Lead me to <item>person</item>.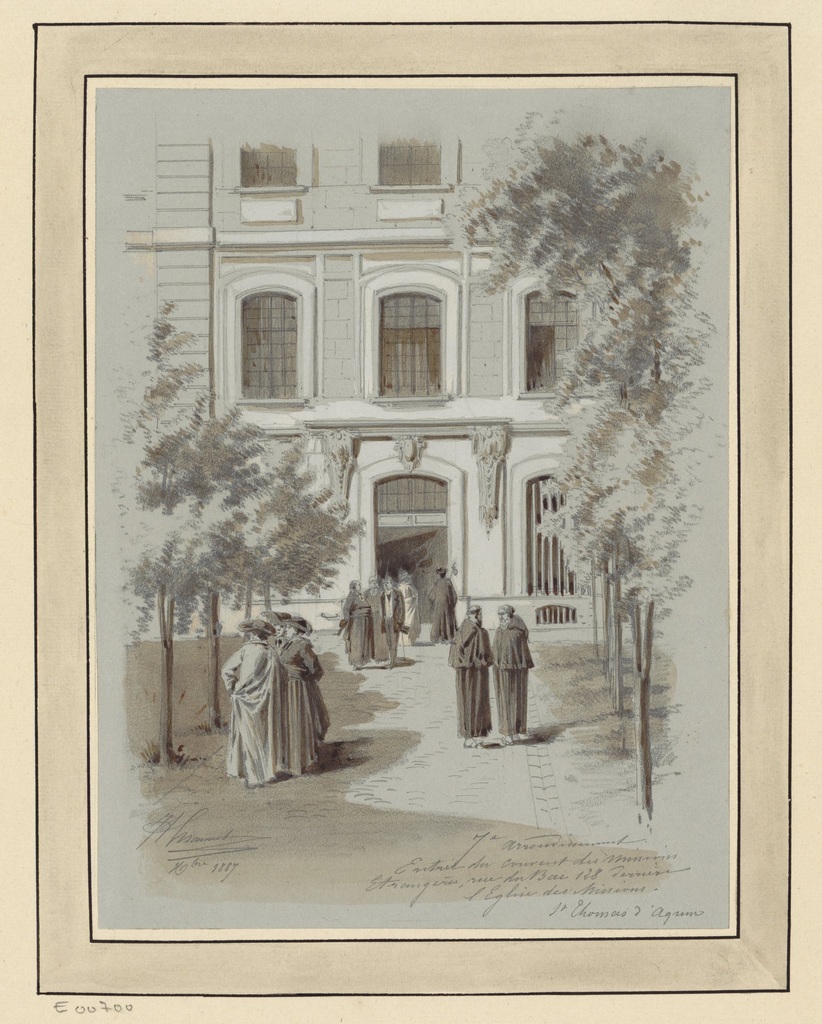
Lead to box(385, 573, 402, 662).
